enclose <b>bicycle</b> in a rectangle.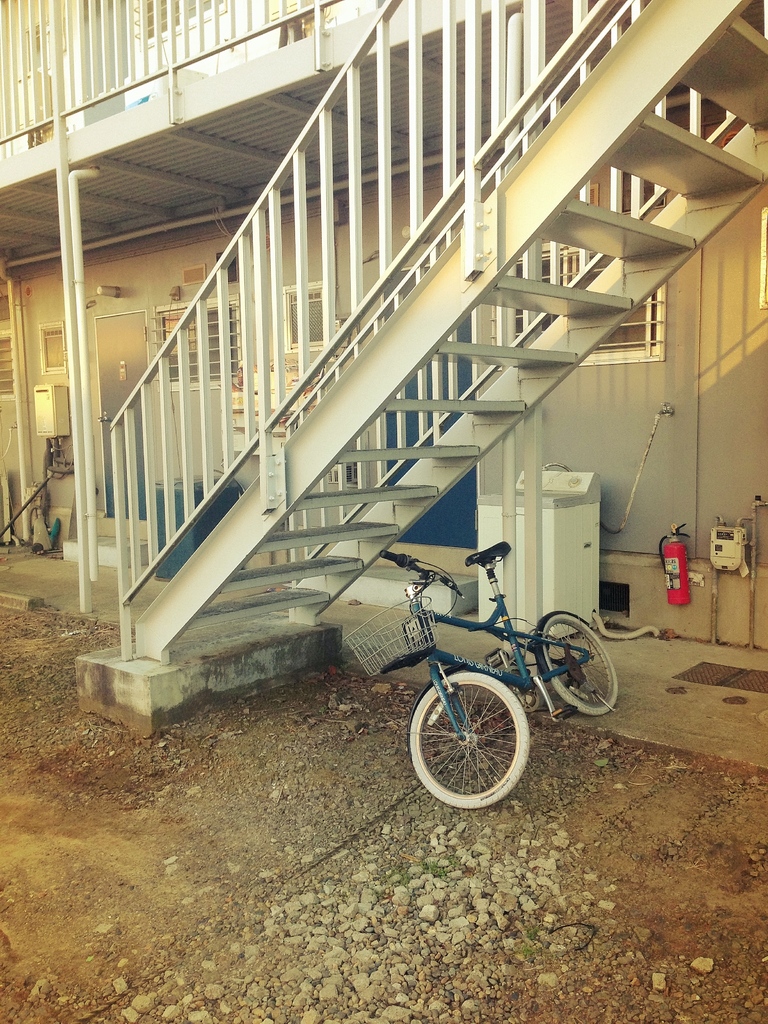
box=[376, 542, 621, 803].
